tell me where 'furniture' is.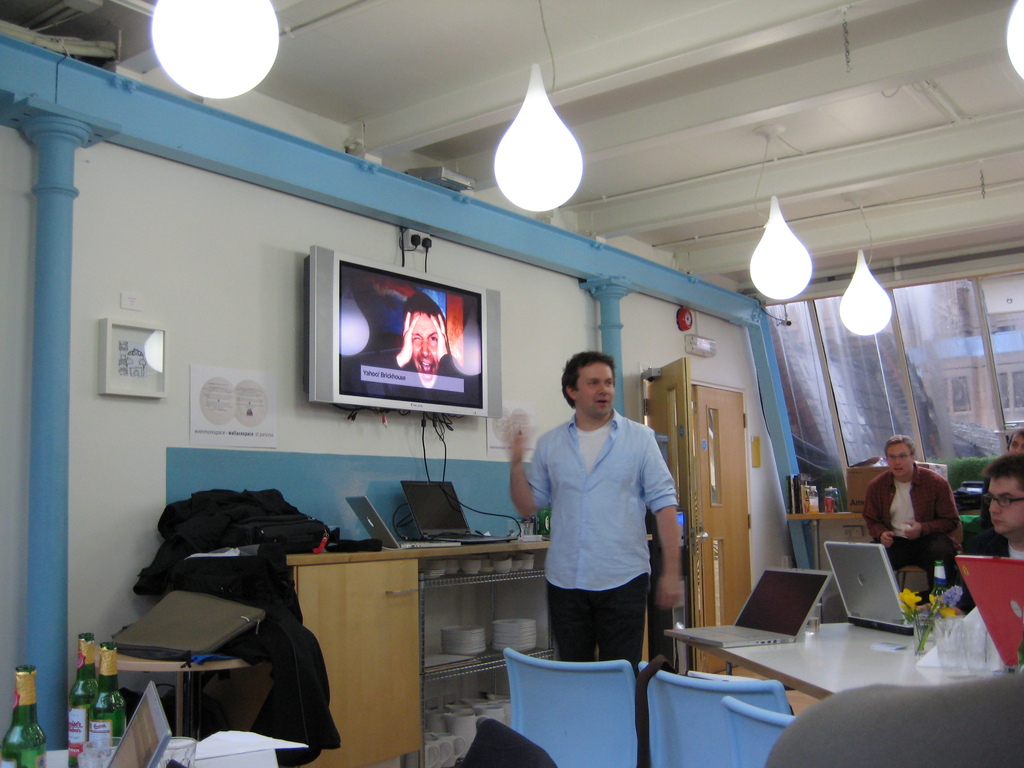
'furniture' is at x1=723, y1=695, x2=795, y2=767.
